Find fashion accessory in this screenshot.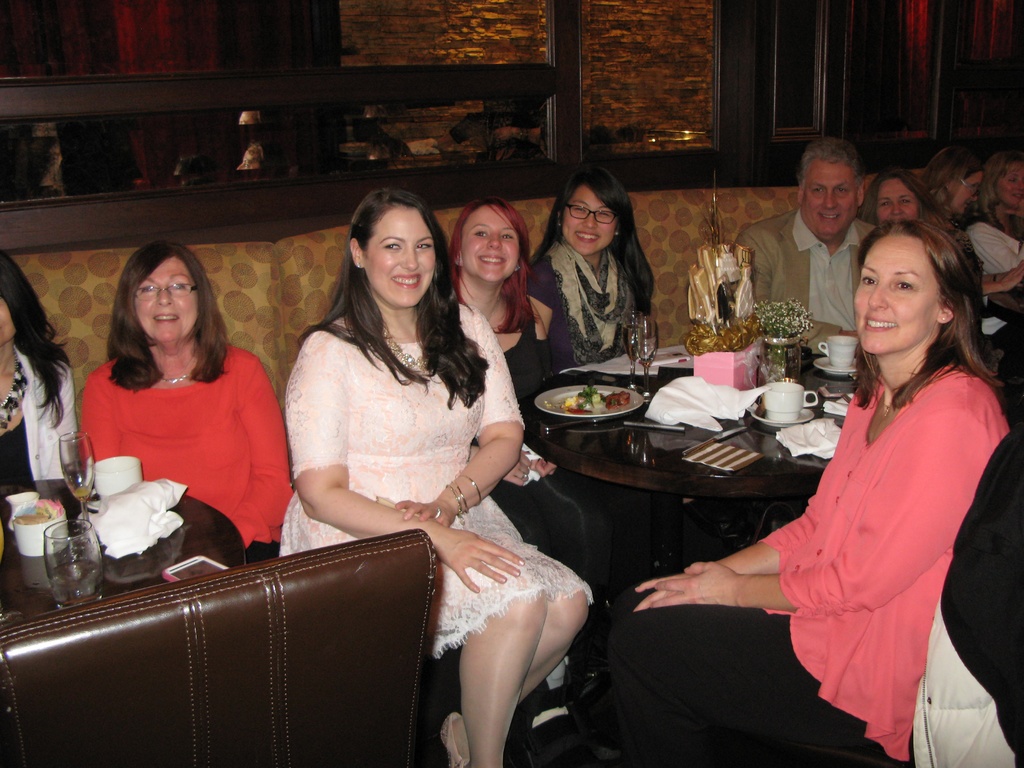
The bounding box for fashion accessory is bbox(884, 402, 893, 412).
